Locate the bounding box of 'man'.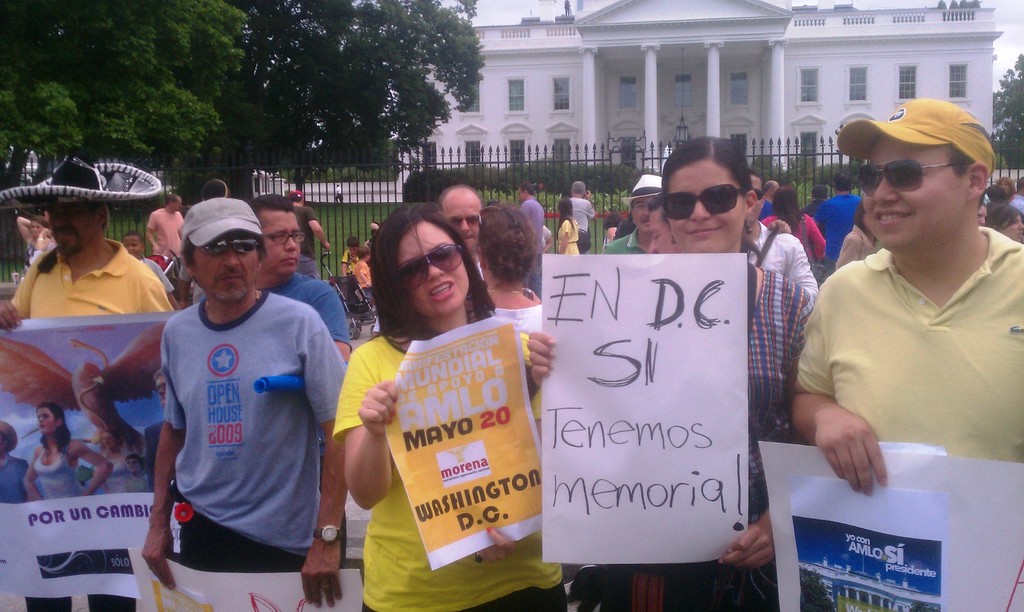
Bounding box: left=0, top=155, right=176, bottom=611.
